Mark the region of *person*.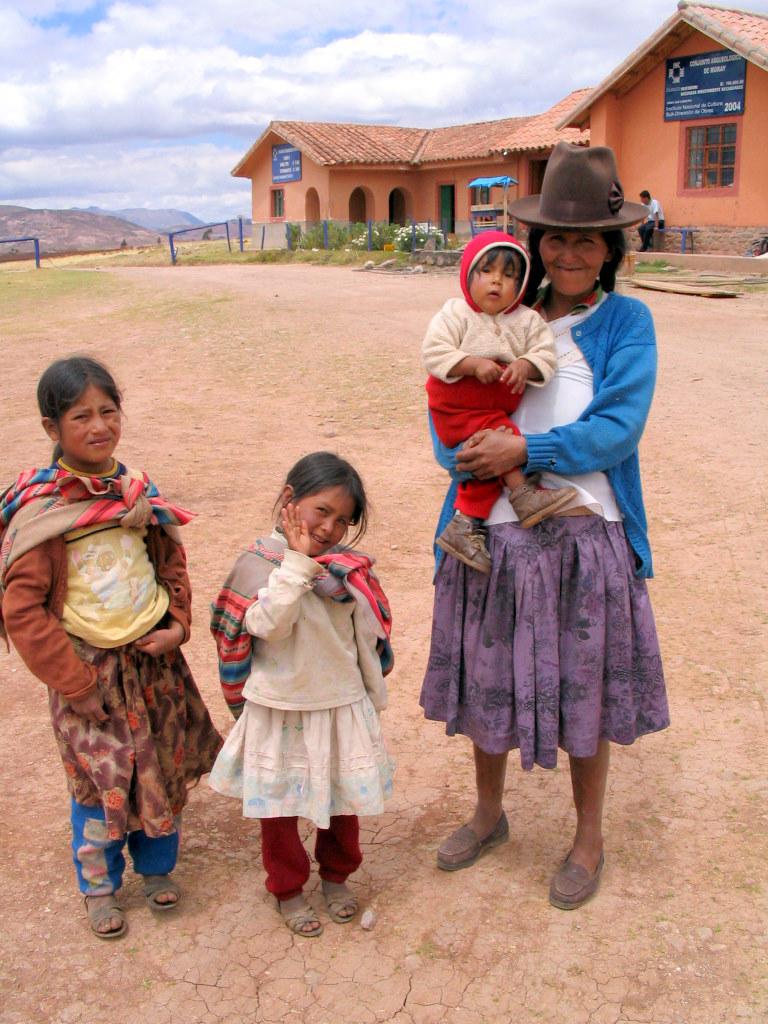
Region: detection(636, 186, 668, 258).
